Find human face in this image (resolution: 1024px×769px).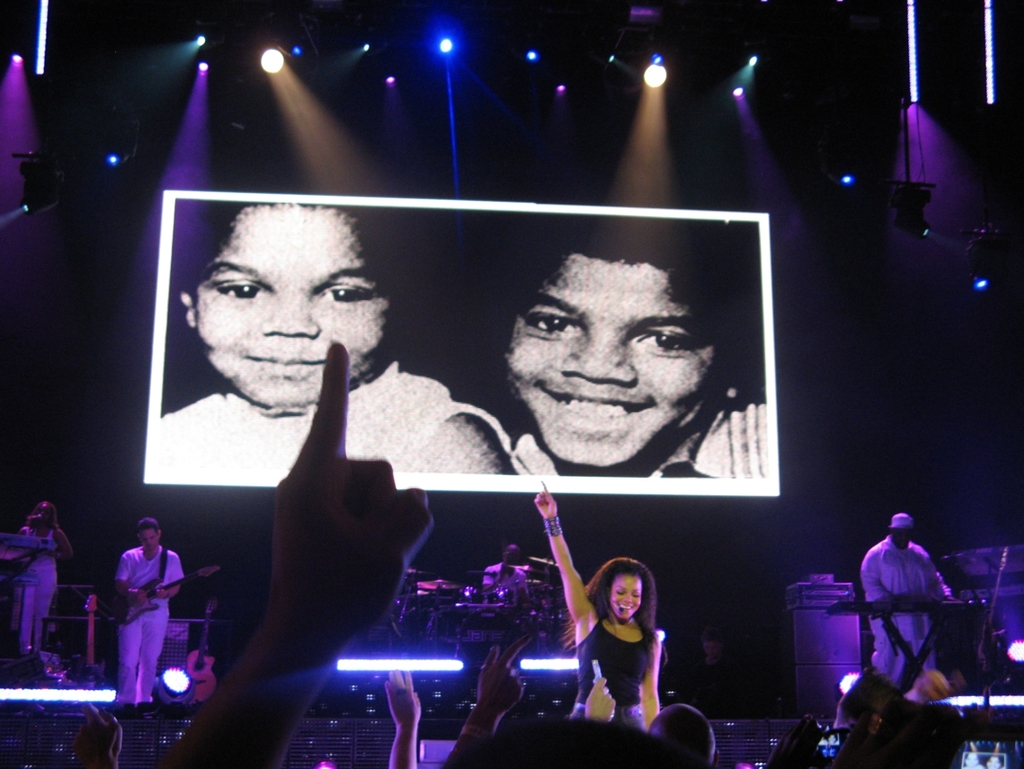
bbox(176, 200, 397, 409).
